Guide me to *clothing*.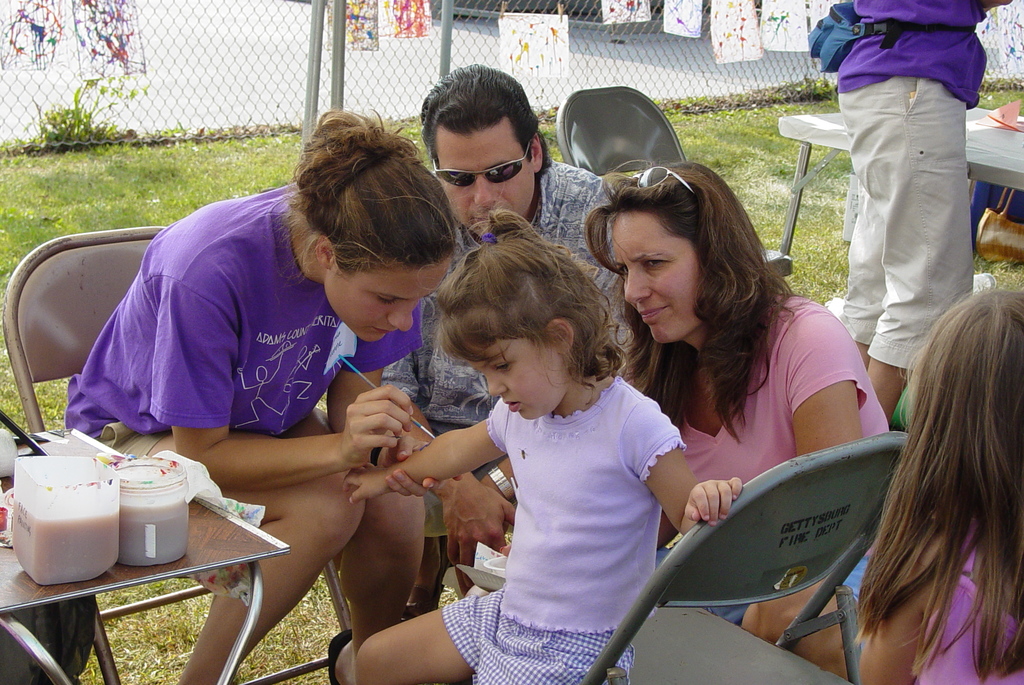
Guidance: x1=806, y1=16, x2=999, y2=414.
